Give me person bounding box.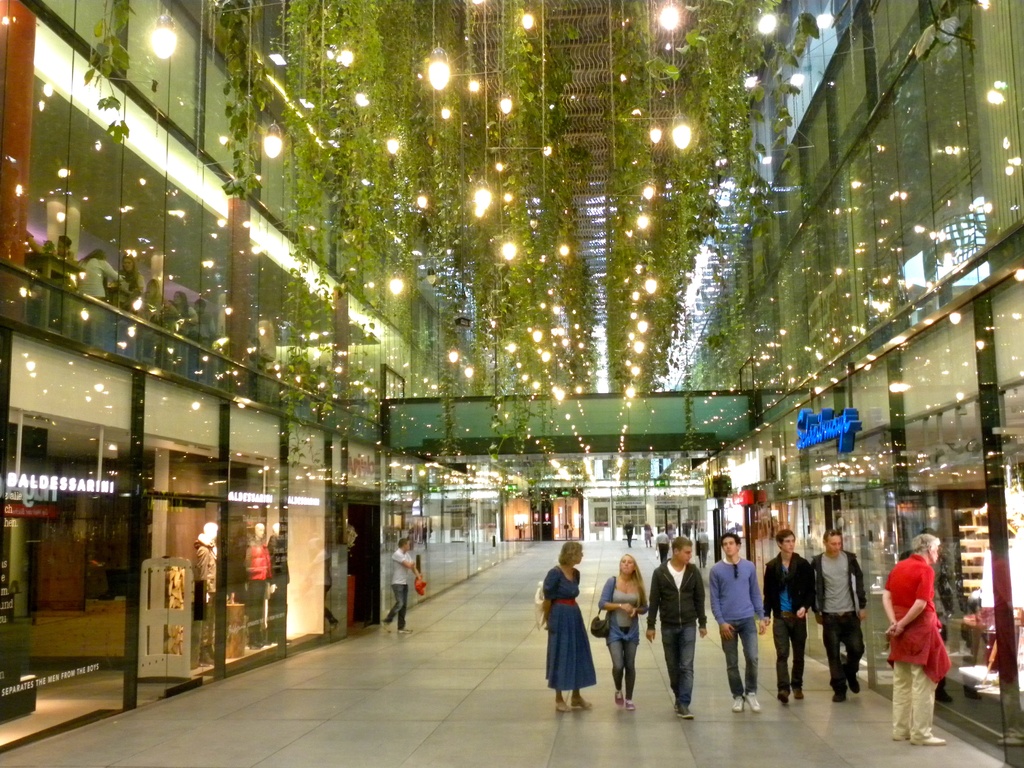
pyautogui.locateOnScreen(703, 529, 768, 717).
